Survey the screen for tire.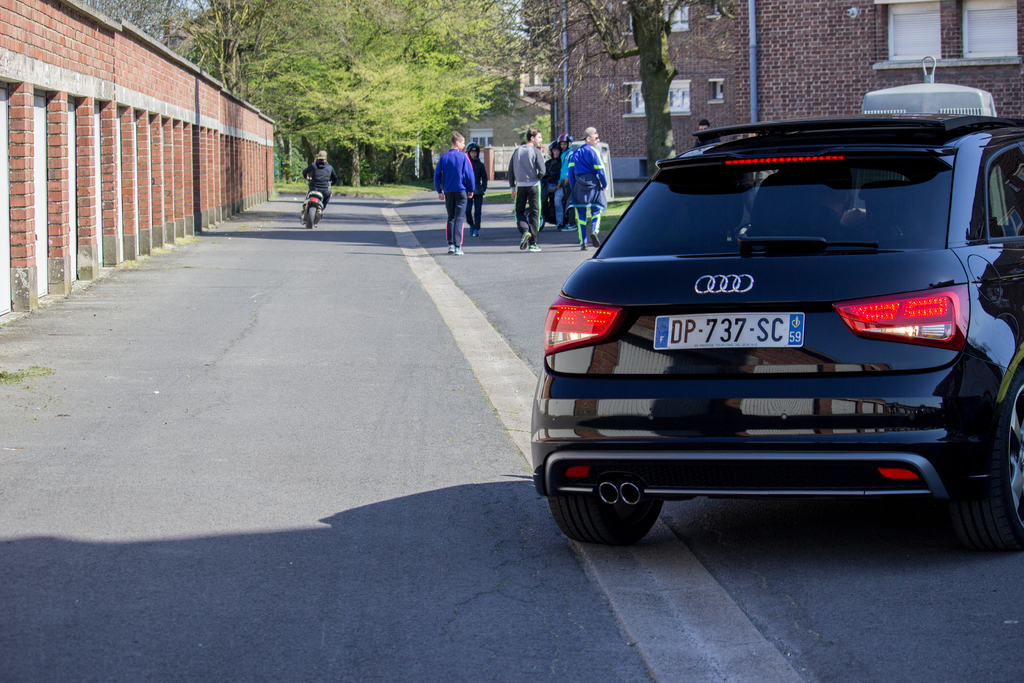
Survey found: [x1=305, y1=205, x2=316, y2=229].
